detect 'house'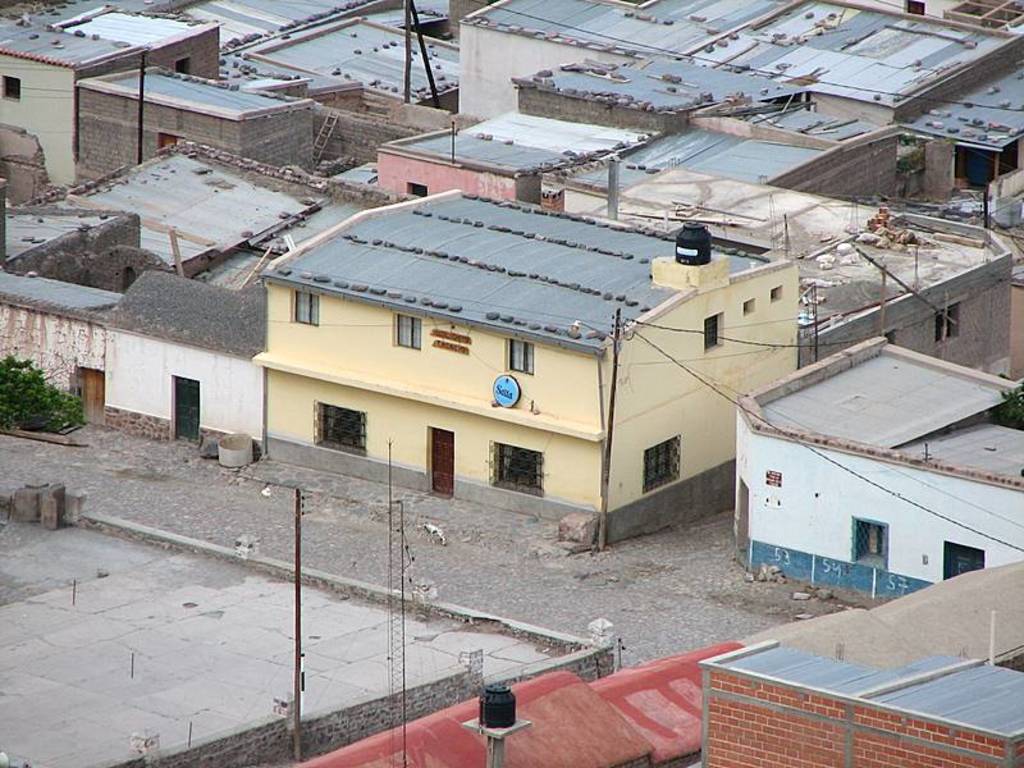
<box>694,635,1019,765</box>
